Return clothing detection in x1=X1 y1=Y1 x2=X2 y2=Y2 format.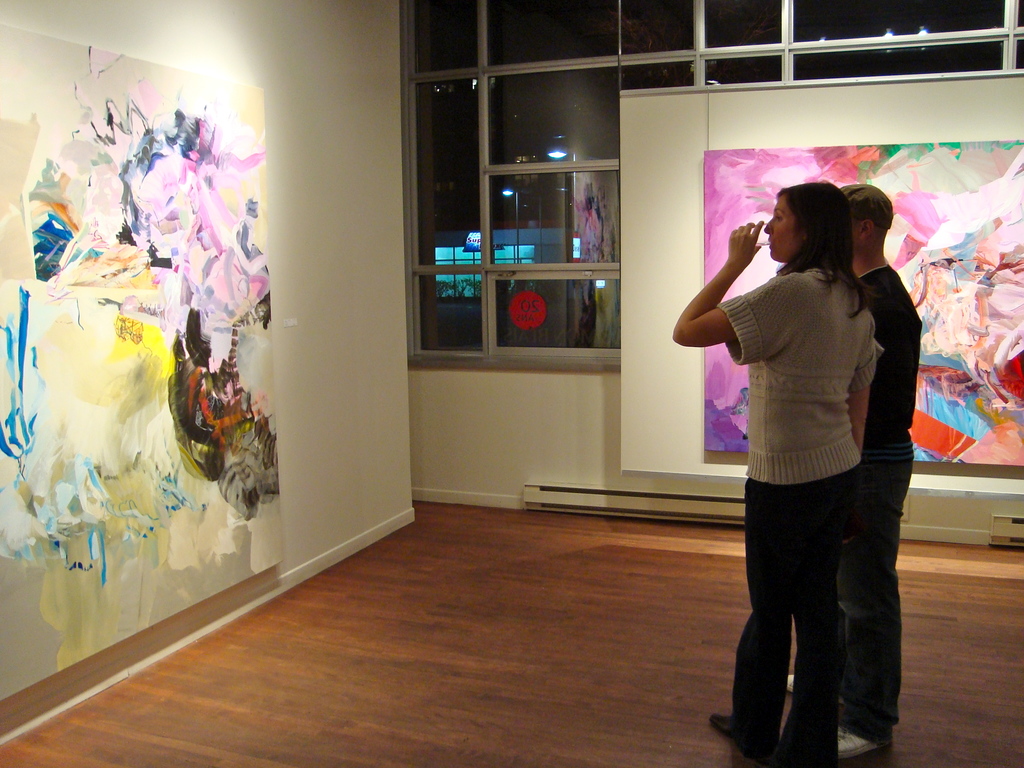
x1=838 y1=262 x2=919 y2=753.
